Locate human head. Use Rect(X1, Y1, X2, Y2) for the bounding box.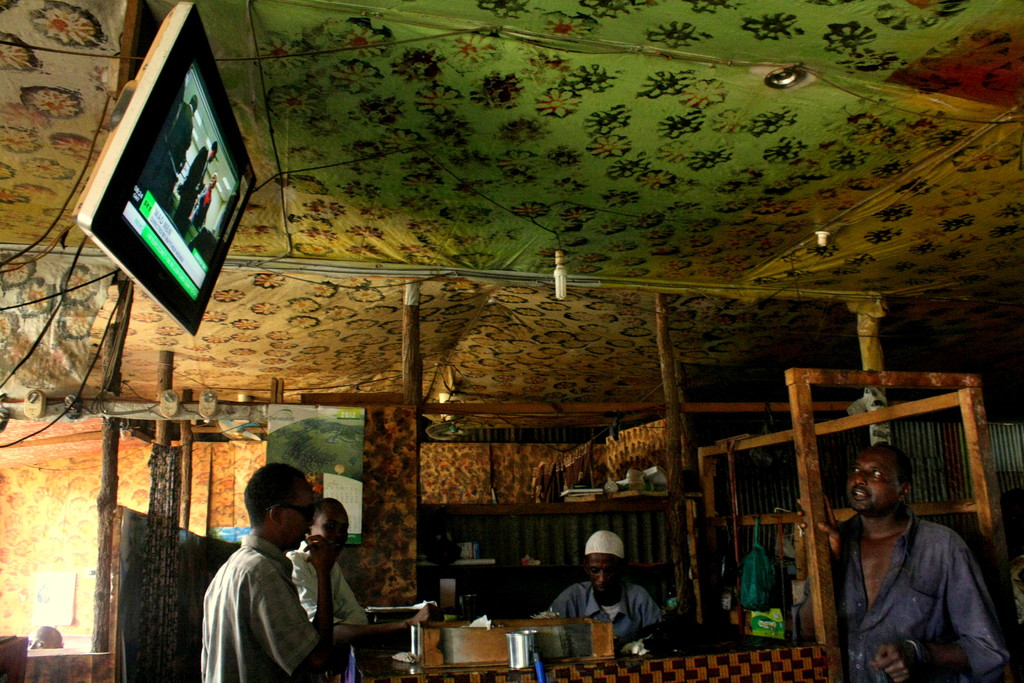
Rect(207, 139, 218, 165).
